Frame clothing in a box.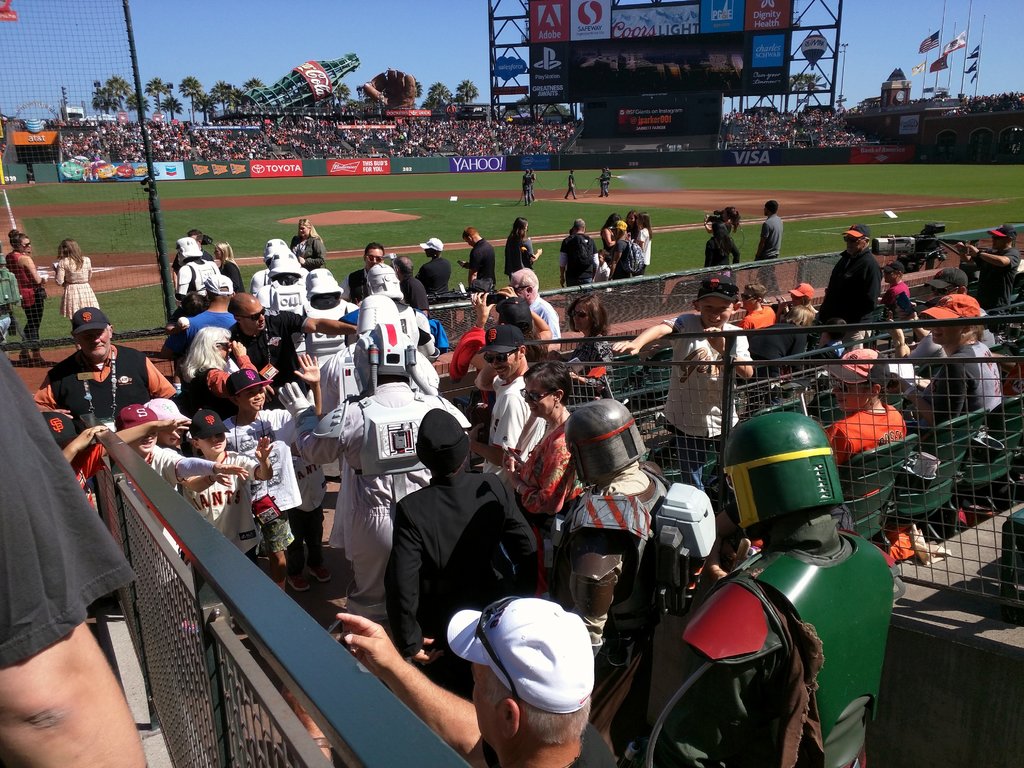
<box>136,442,218,489</box>.
